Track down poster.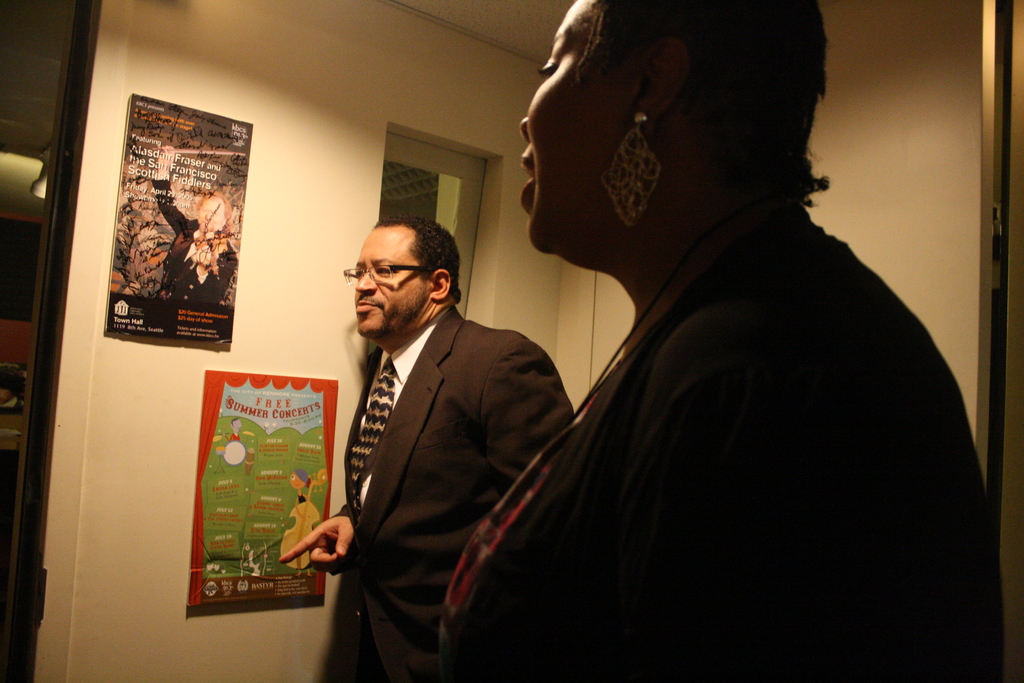
Tracked to box=[182, 369, 339, 619].
